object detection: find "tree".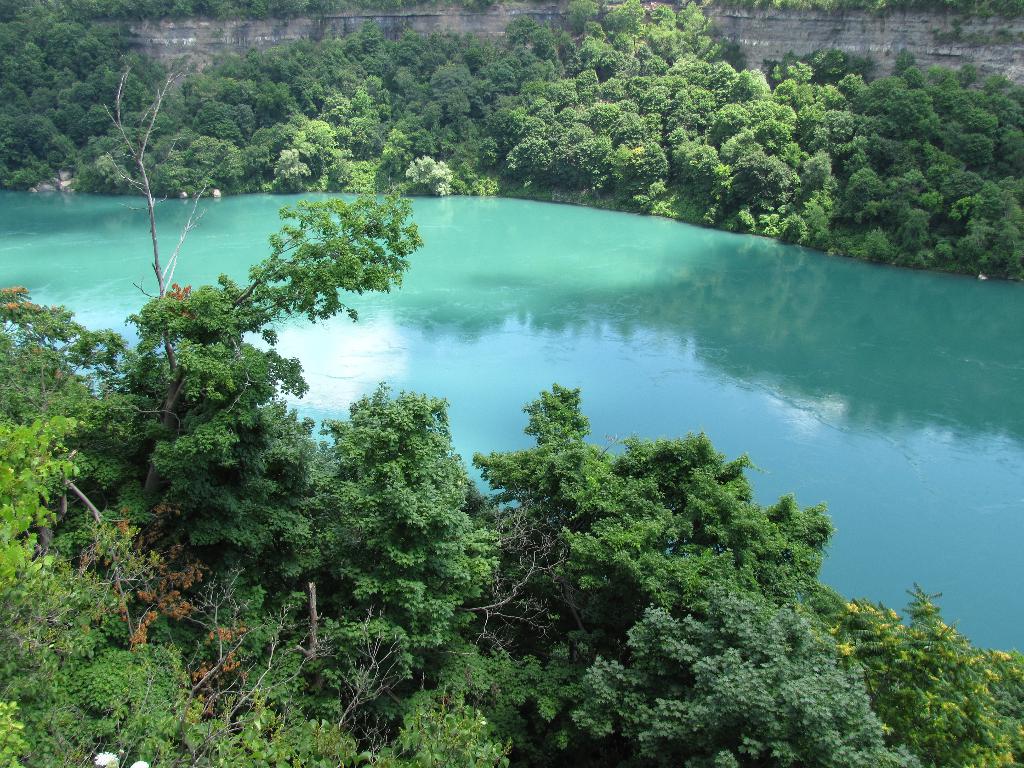
bbox(0, 287, 1023, 767).
